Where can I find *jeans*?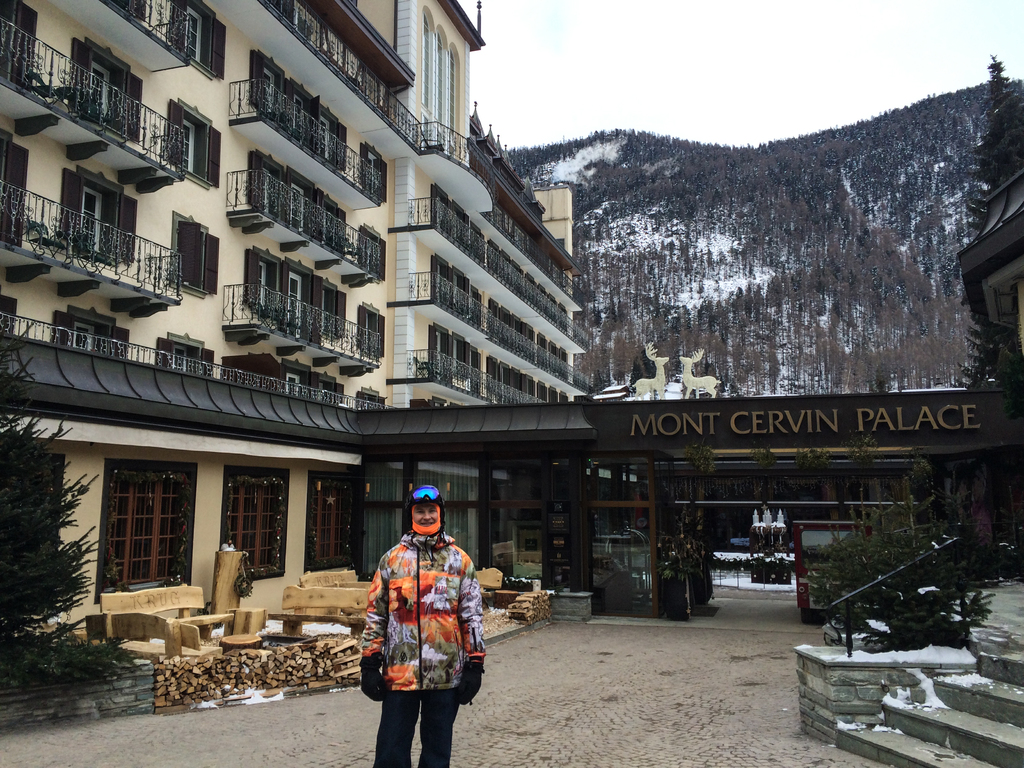
You can find it at x1=376 y1=680 x2=451 y2=764.
